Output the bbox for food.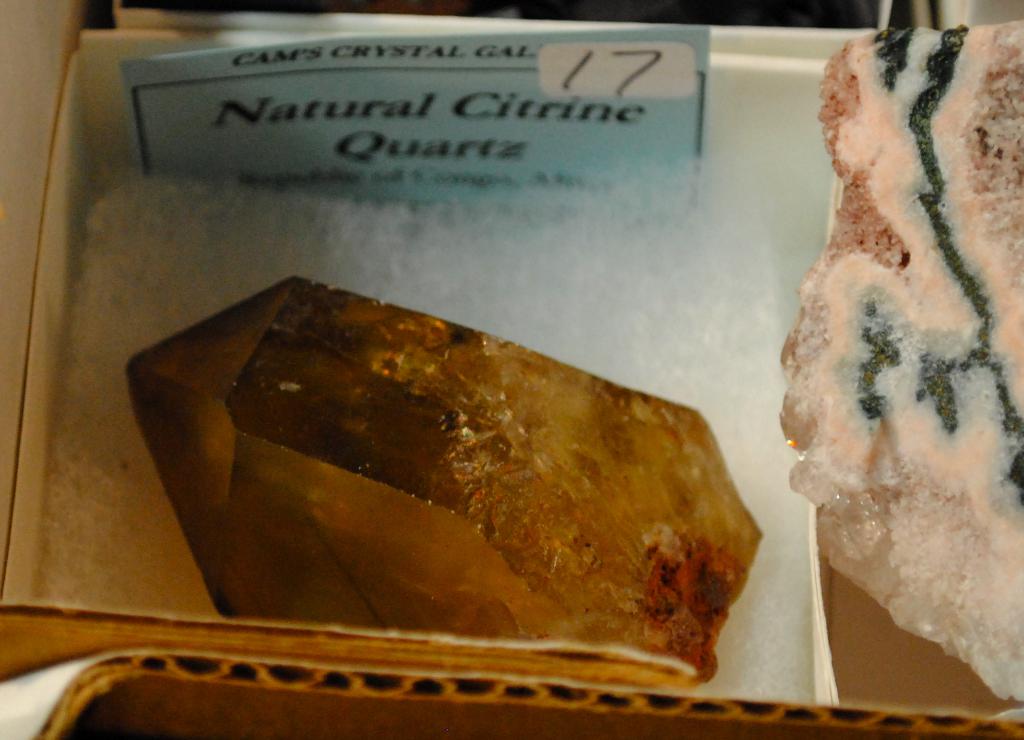
829, 14, 1023, 59.
